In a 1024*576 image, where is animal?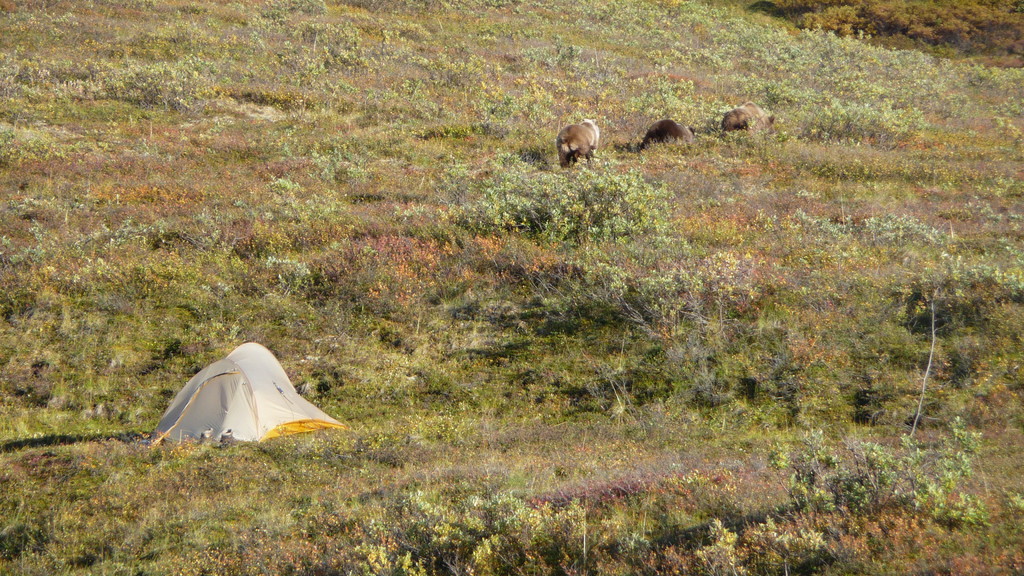
rect(641, 120, 696, 152).
